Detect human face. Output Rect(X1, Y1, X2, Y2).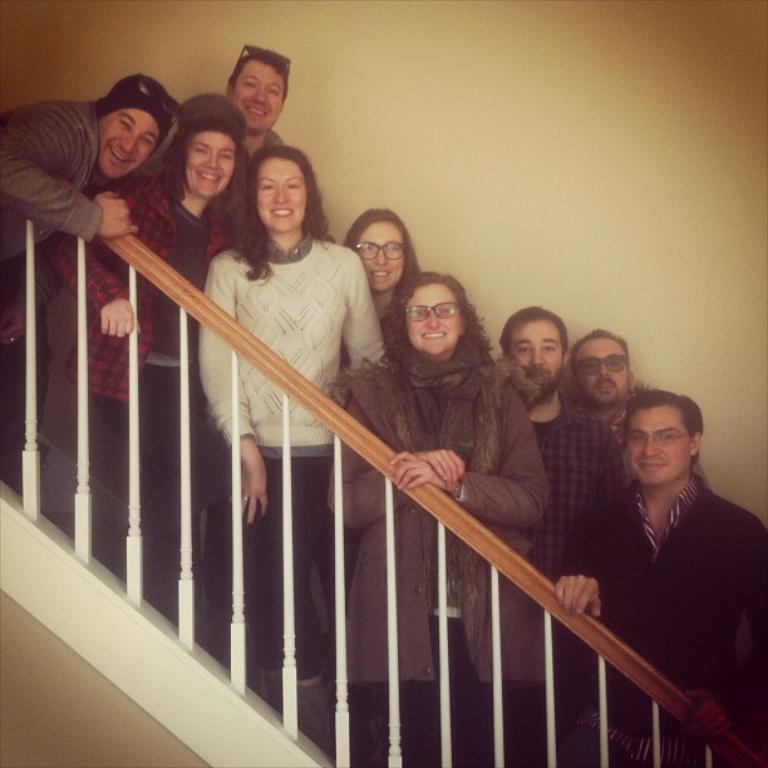
Rect(182, 133, 231, 196).
